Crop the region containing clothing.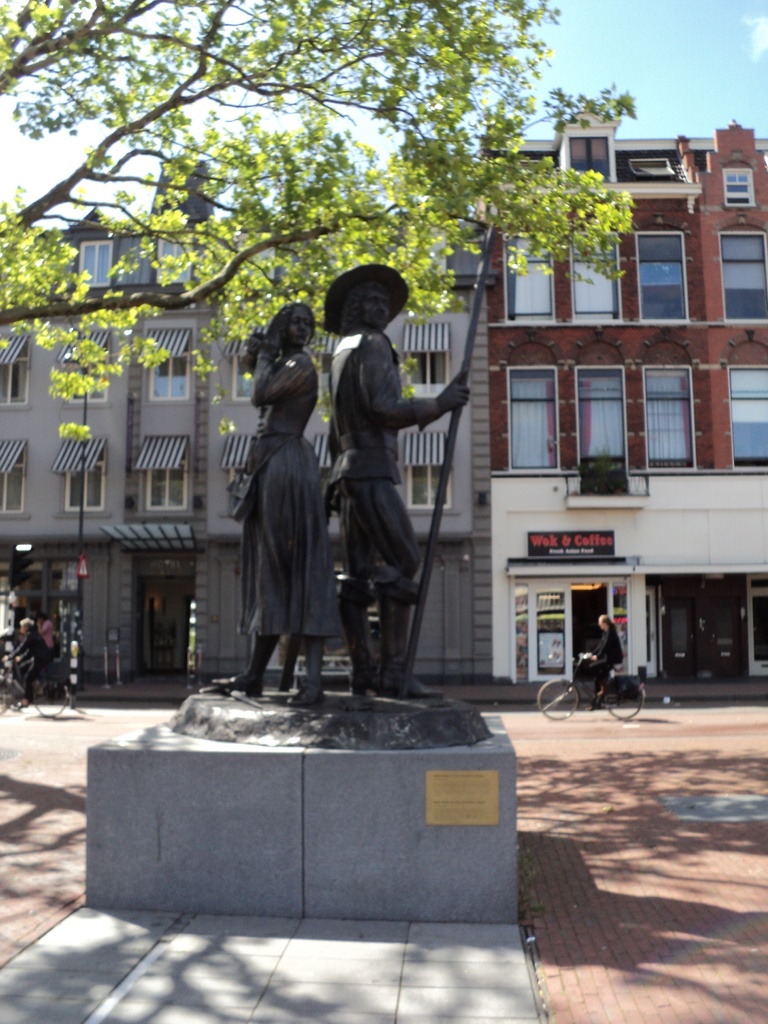
Crop region: <box>237,354,346,644</box>.
